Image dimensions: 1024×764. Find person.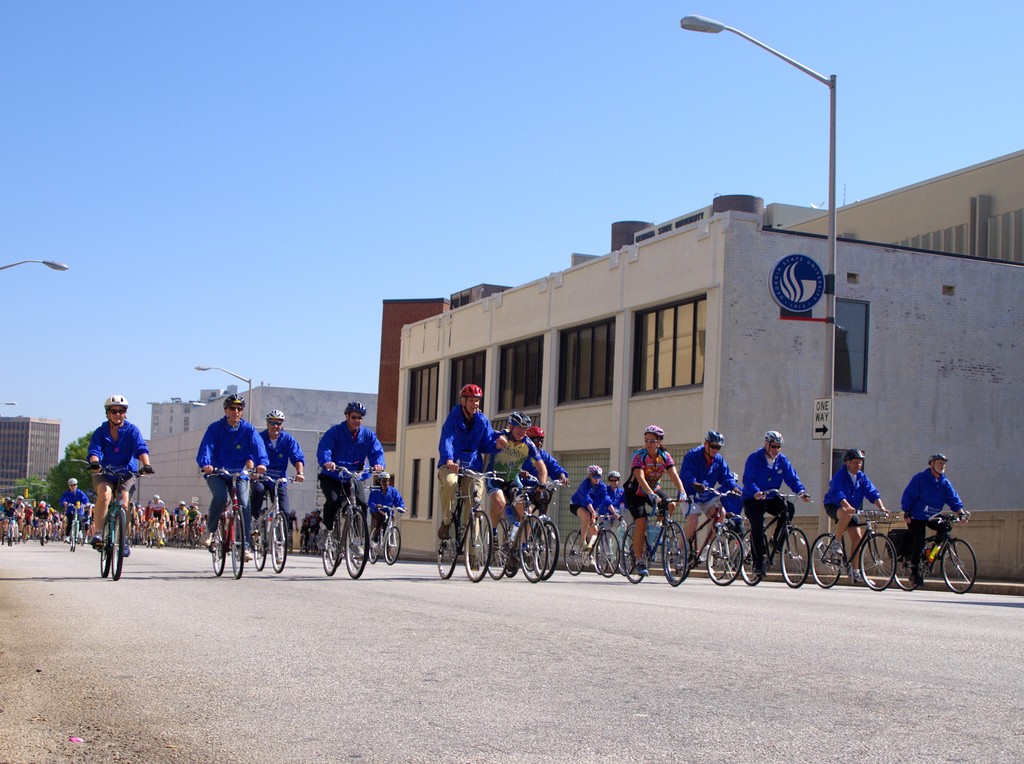
box(476, 406, 545, 548).
